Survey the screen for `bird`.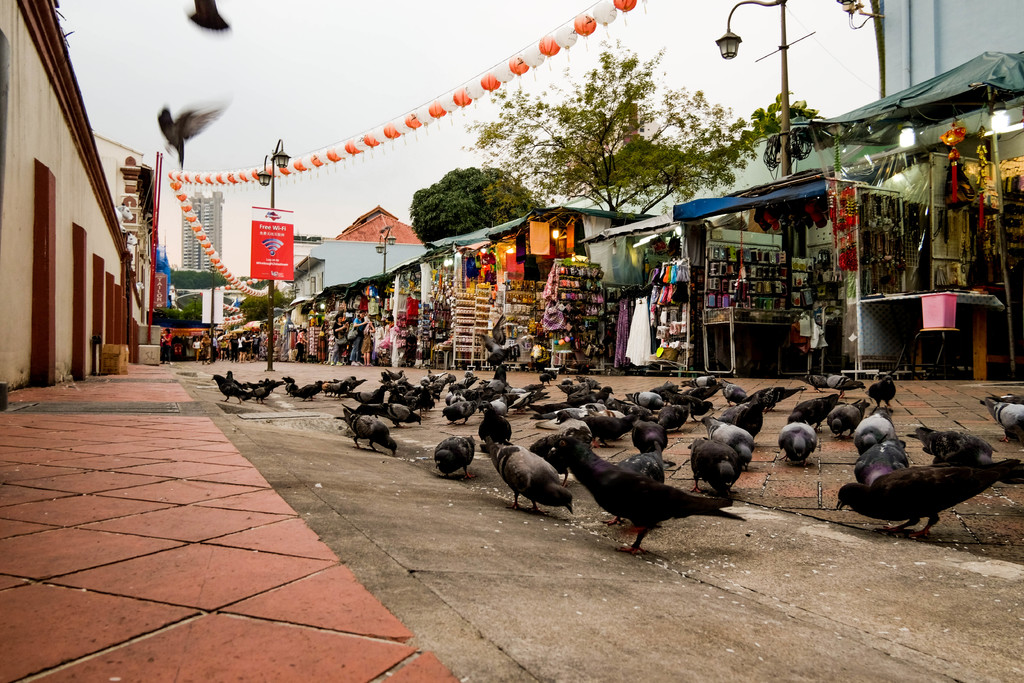
Survey found: select_region(185, 0, 236, 32).
